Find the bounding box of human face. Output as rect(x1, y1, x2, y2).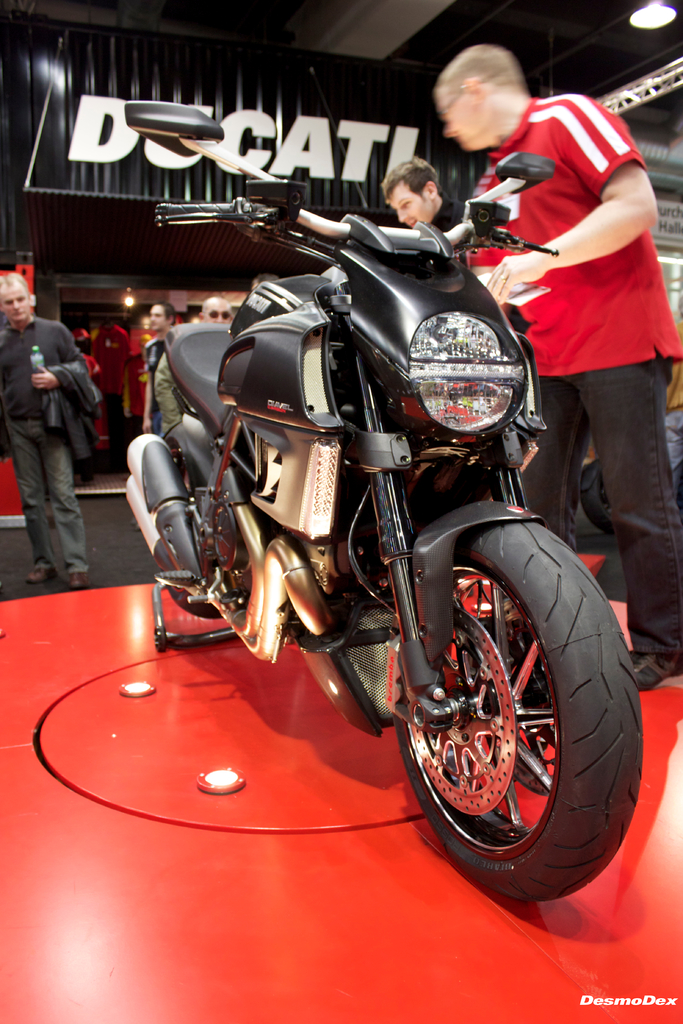
rect(444, 89, 479, 154).
